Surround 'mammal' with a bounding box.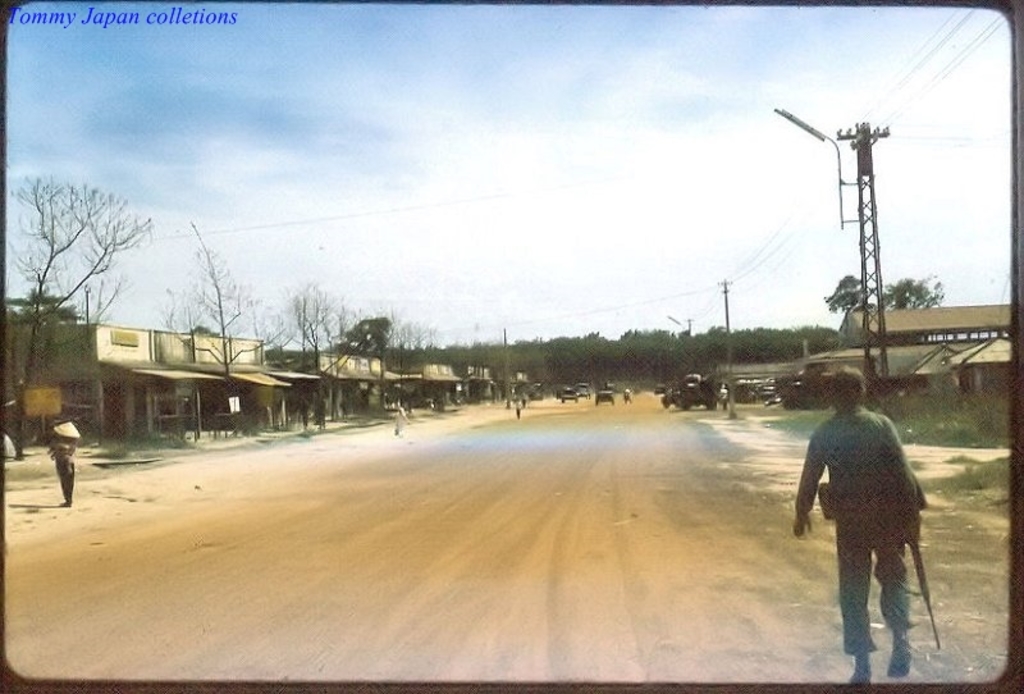
bbox(45, 421, 83, 510).
